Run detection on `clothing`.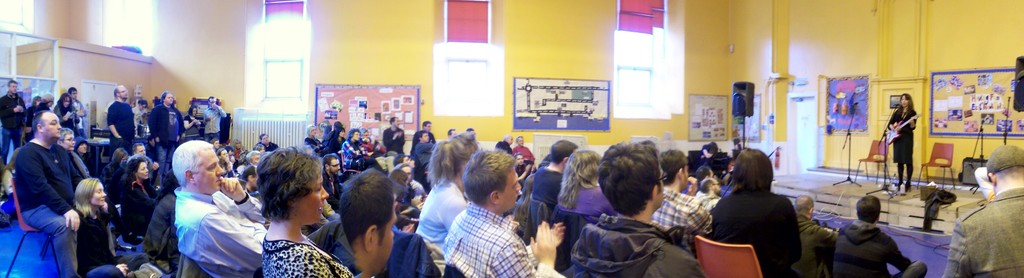
Result: [left=75, top=102, right=86, bottom=134].
